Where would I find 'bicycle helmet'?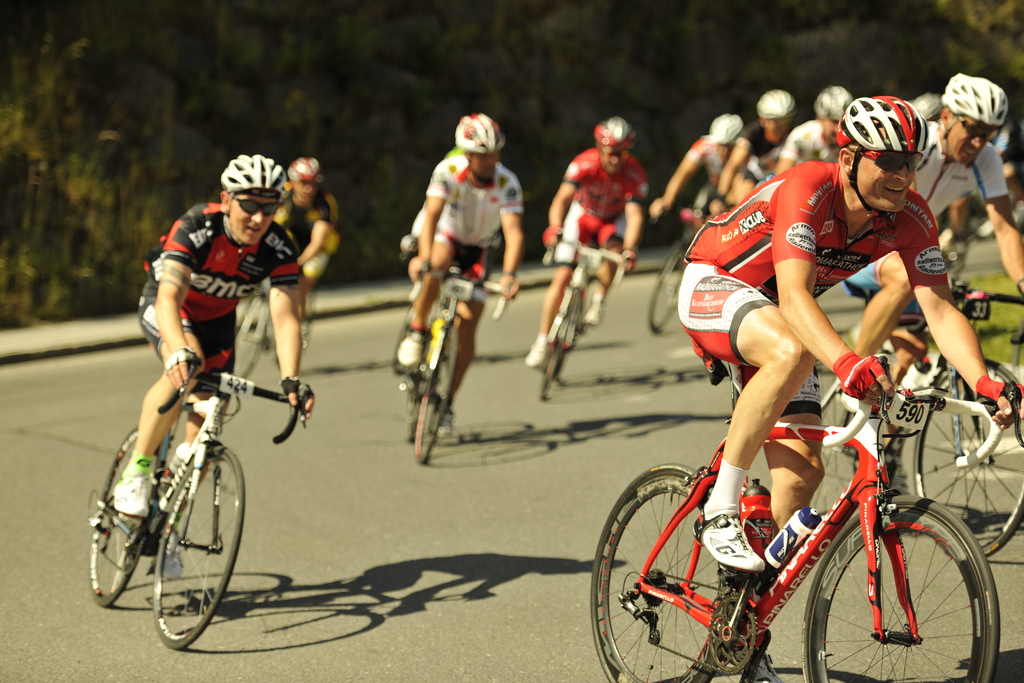
At (left=830, top=88, right=925, bottom=152).
